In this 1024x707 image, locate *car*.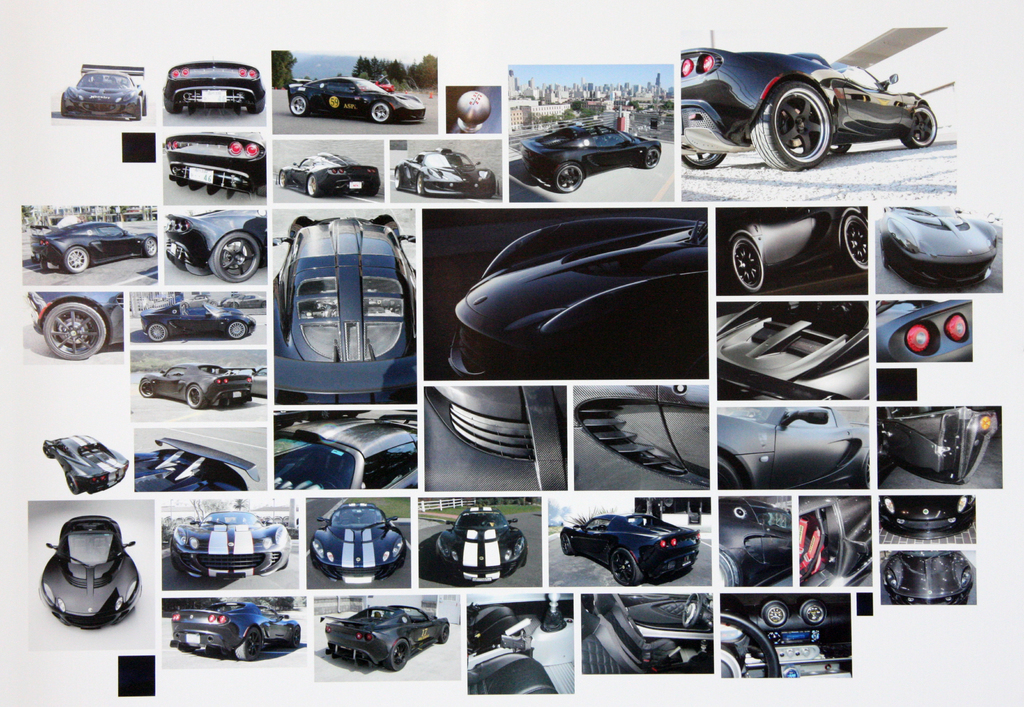
Bounding box: left=42, top=434, right=131, bottom=493.
